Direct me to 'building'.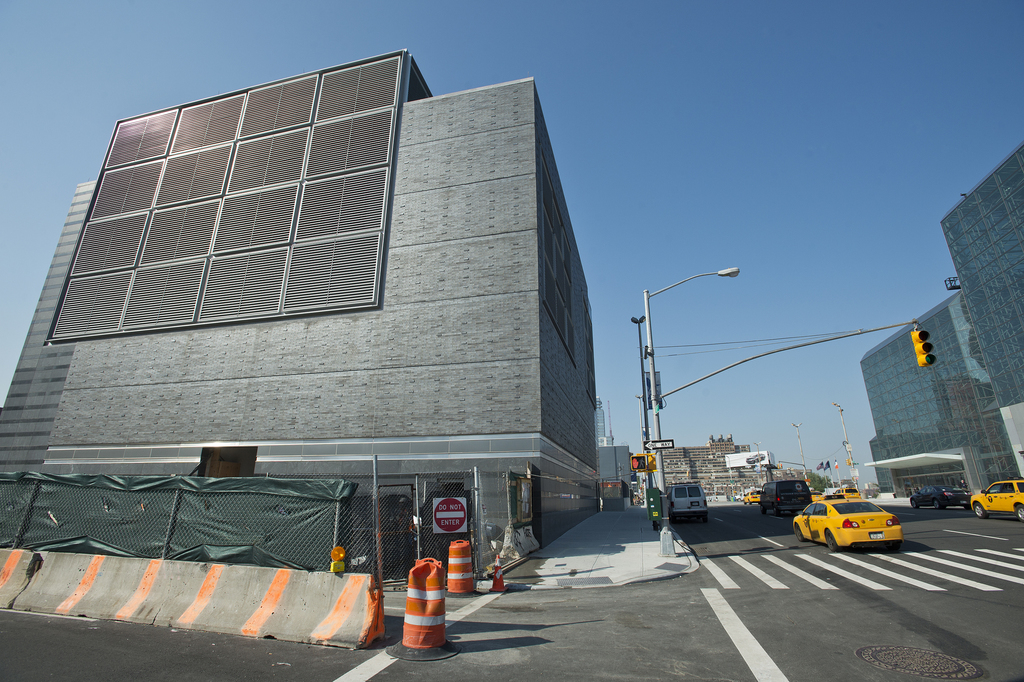
Direction: Rect(596, 446, 635, 492).
